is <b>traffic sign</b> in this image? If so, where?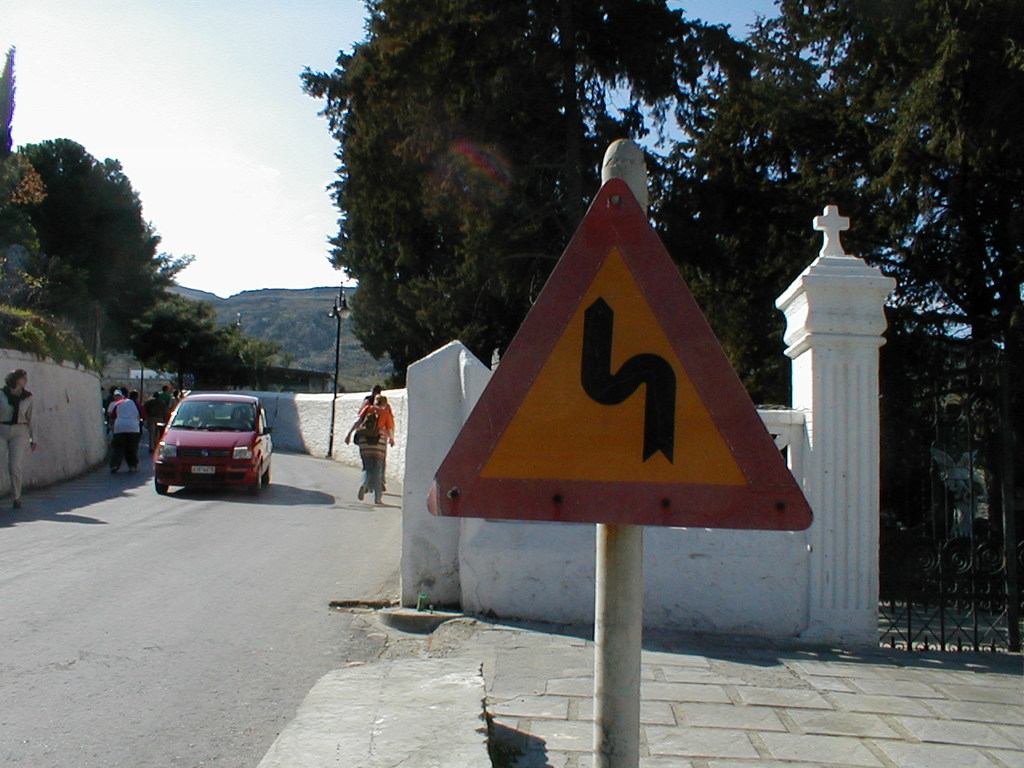
Yes, at (x1=424, y1=176, x2=814, y2=530).
